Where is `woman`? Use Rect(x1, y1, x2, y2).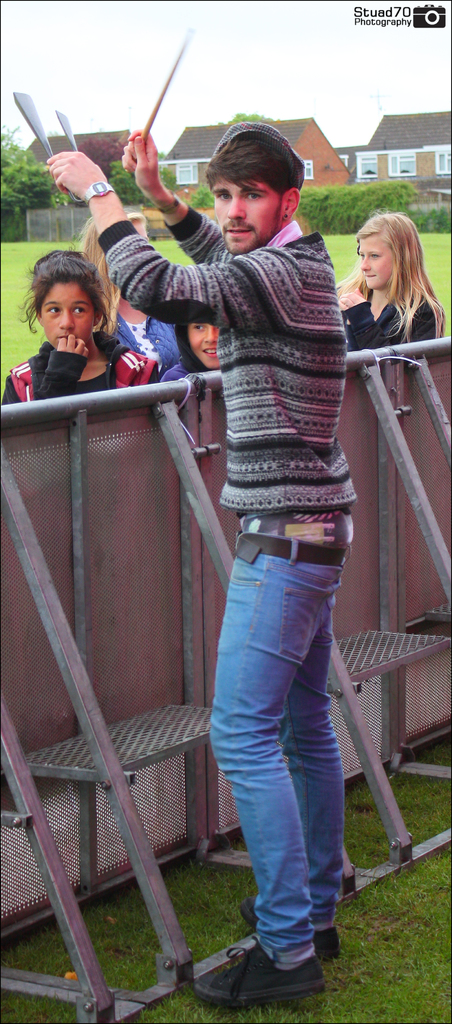
Rect(164, 323, 221, 380).
